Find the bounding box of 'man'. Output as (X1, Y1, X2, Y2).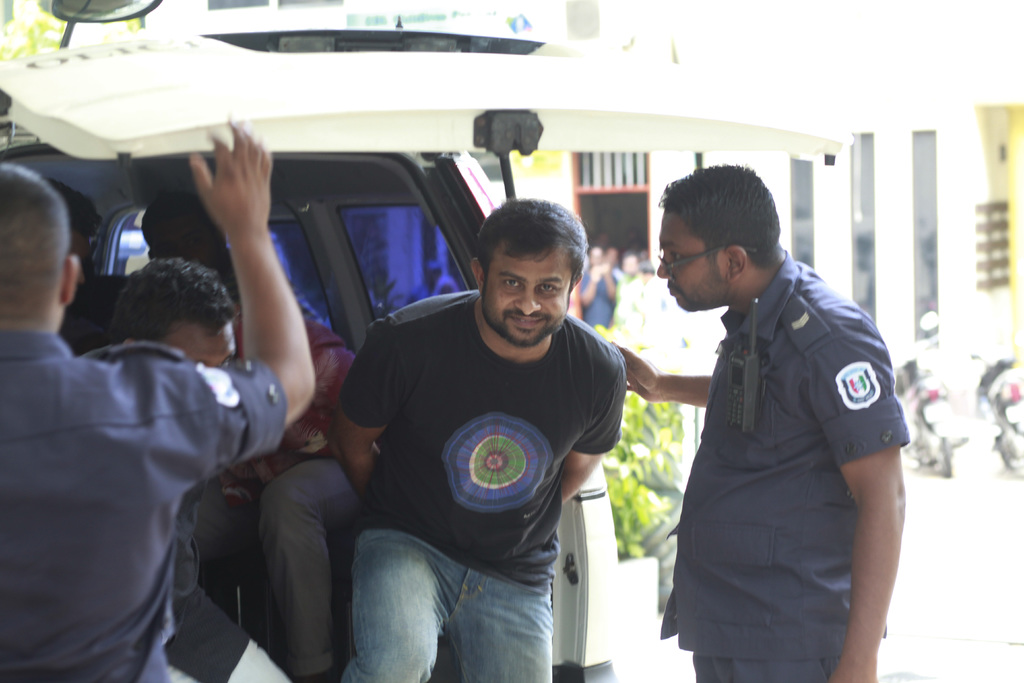
(139, 194, 379, 682).
